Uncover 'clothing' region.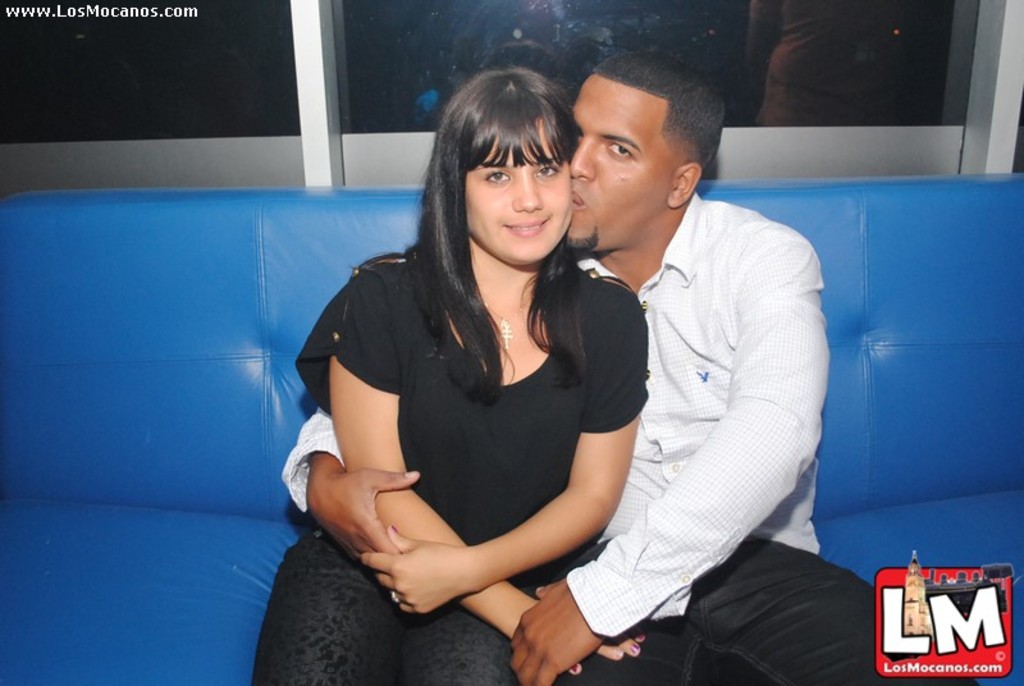
Uncovered: Rect(279, 192, 977, 685).
